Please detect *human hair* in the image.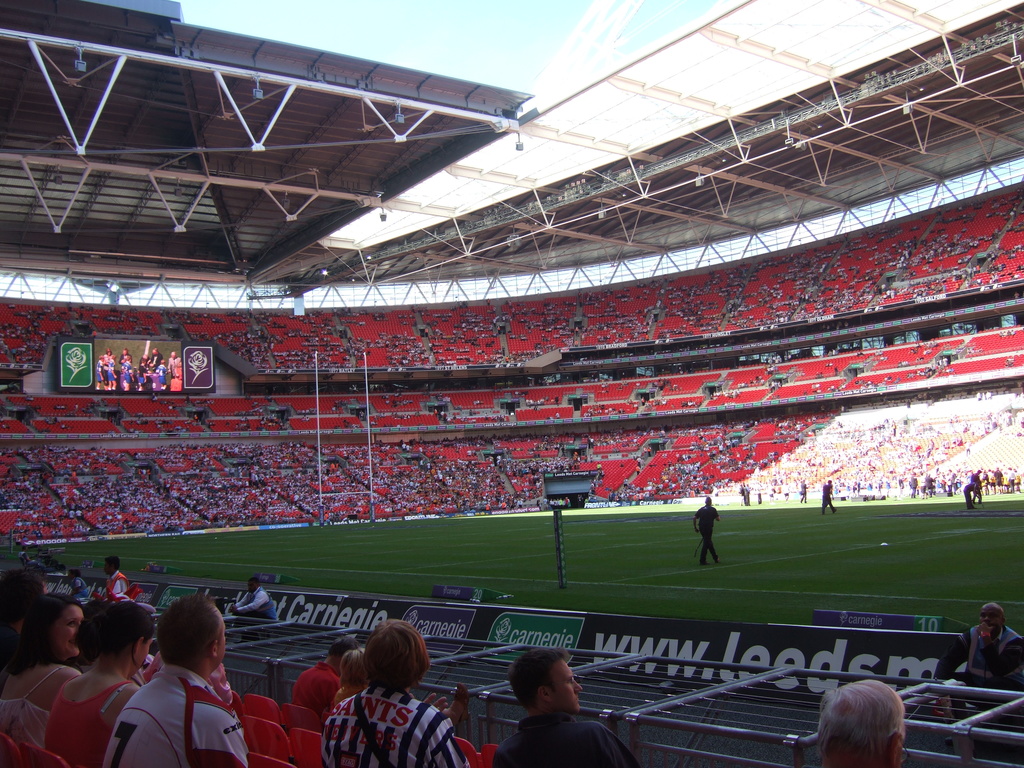
box=[507, 646, 569, 700].
